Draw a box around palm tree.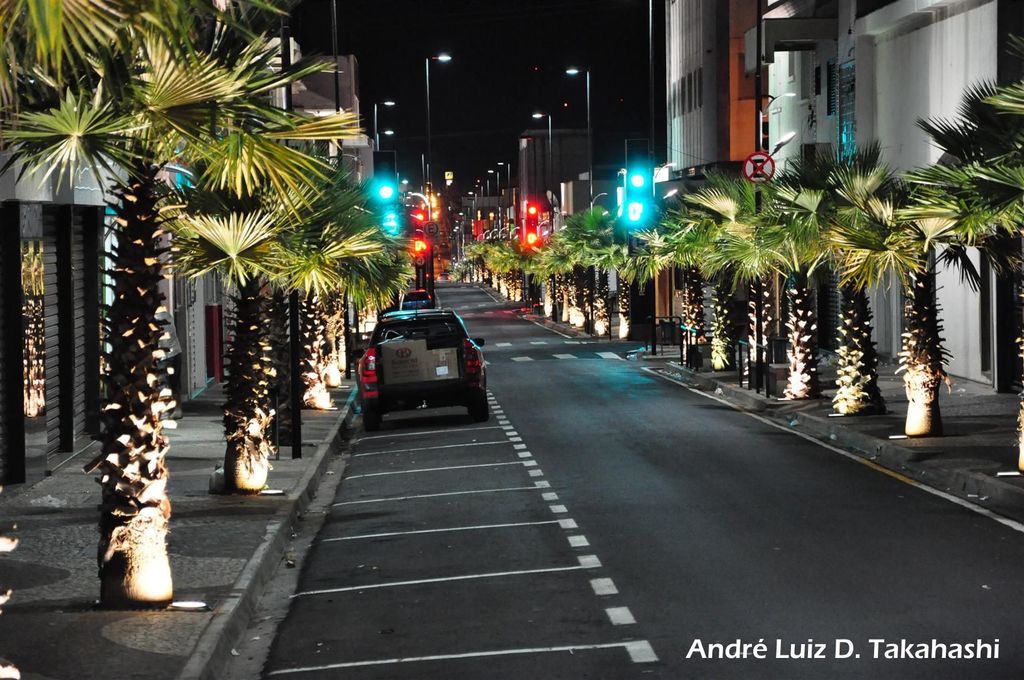
pyautogui.locateOnScreen(200, 138, 298, 679).
